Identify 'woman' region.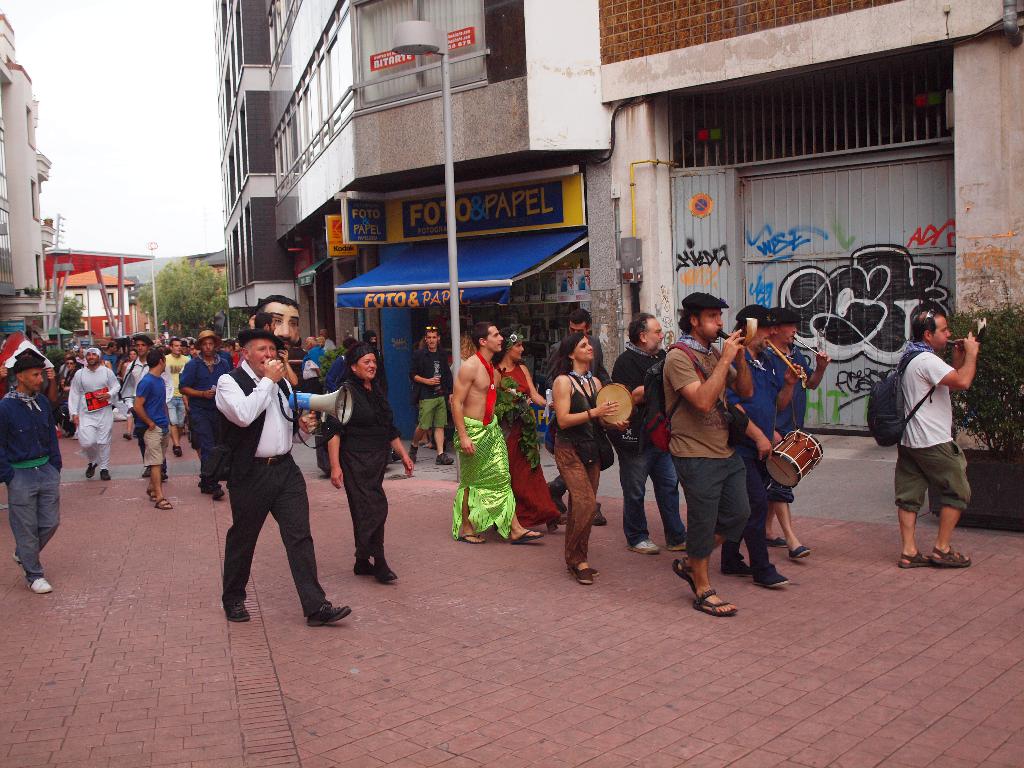
Region: box(550, 331, 630, 584).
